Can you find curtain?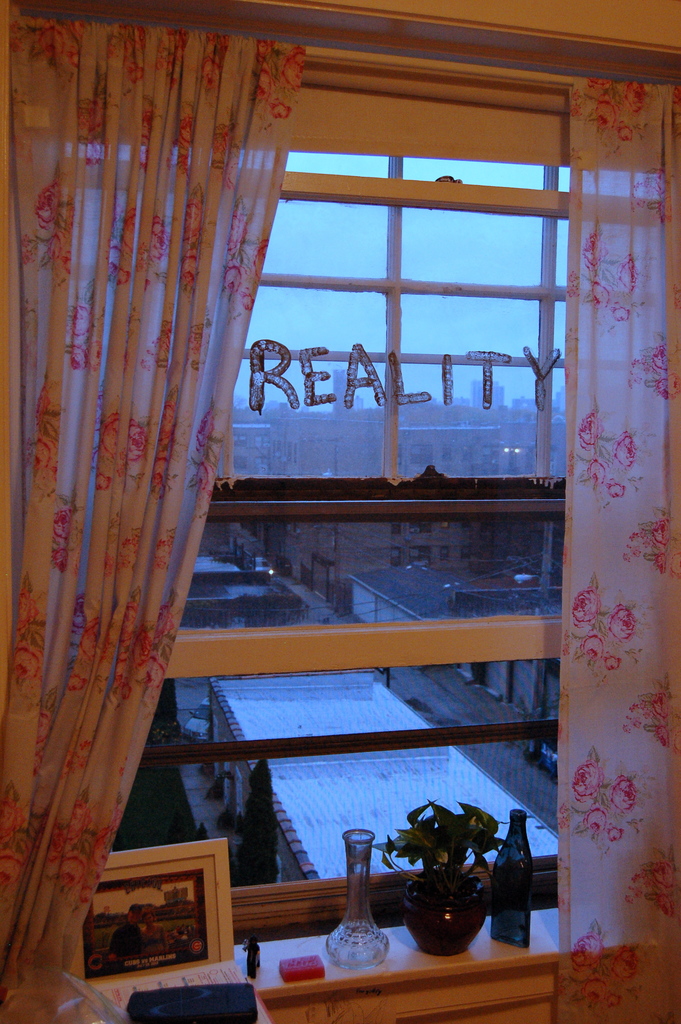
Yes, bounding box: bbox(1, 25, 240, 1004).
